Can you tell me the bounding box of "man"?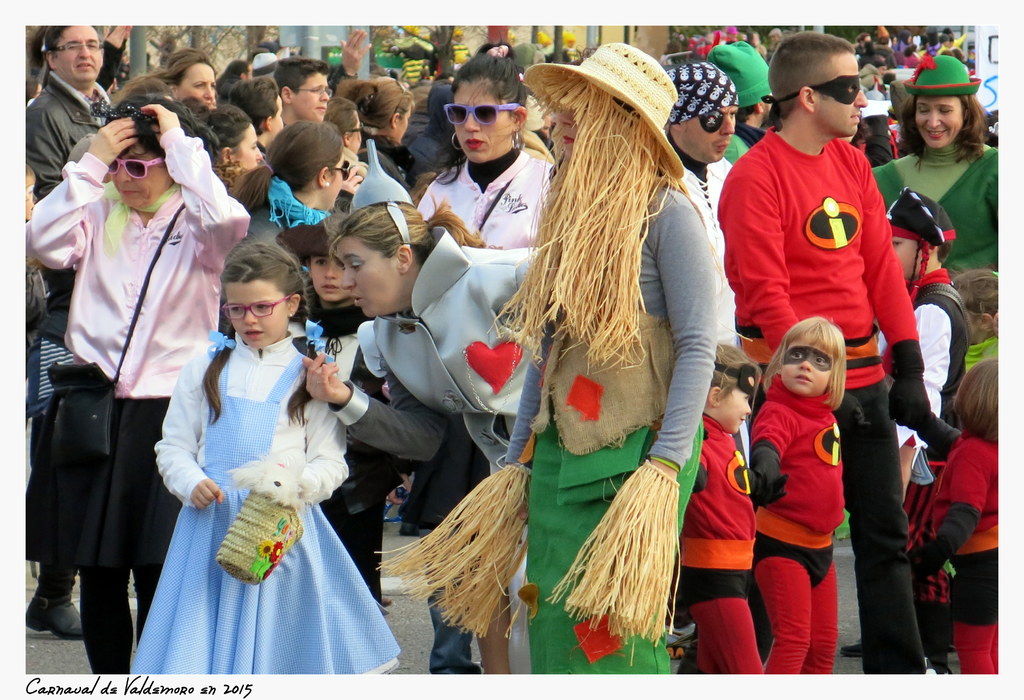
710,29,933,693.
